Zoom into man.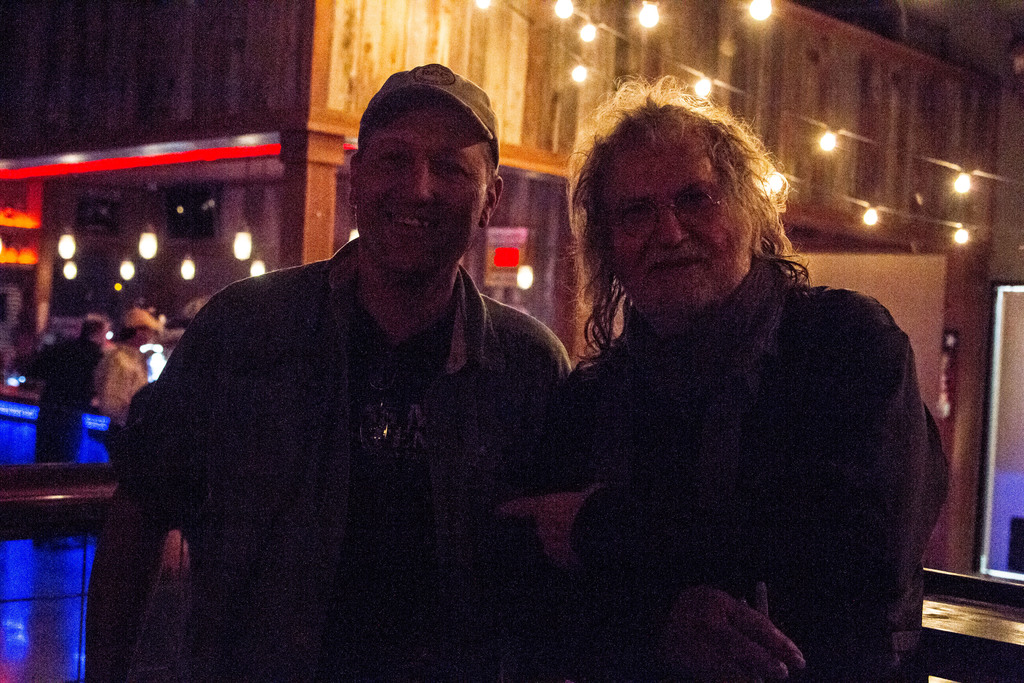
Zoom target: detection(93, 309, 166, 436).
